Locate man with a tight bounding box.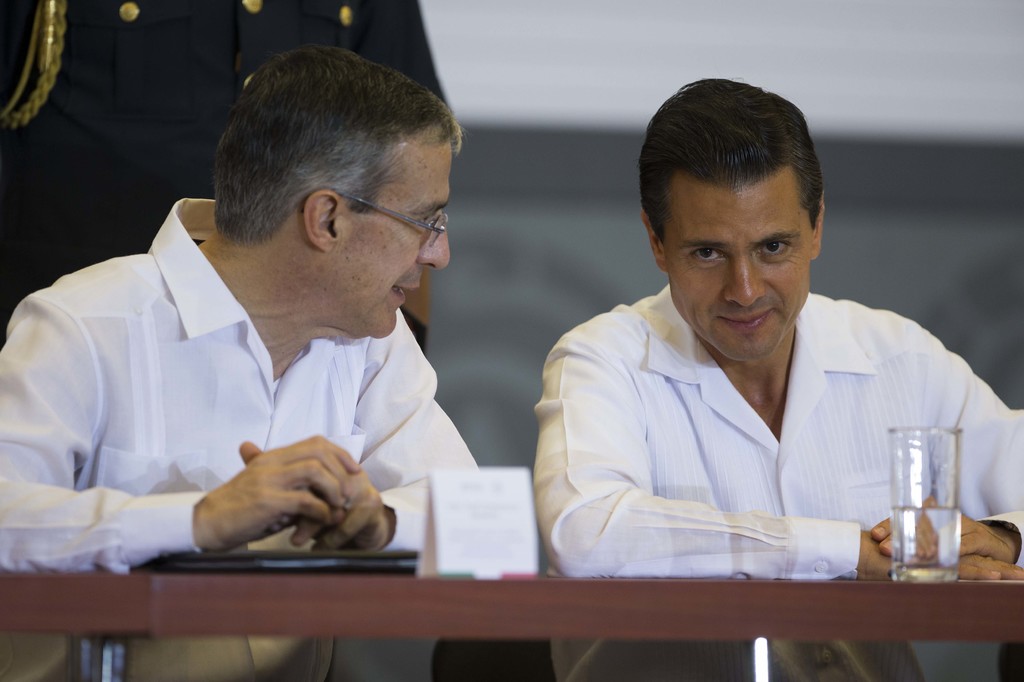
(0,44,481,681).
